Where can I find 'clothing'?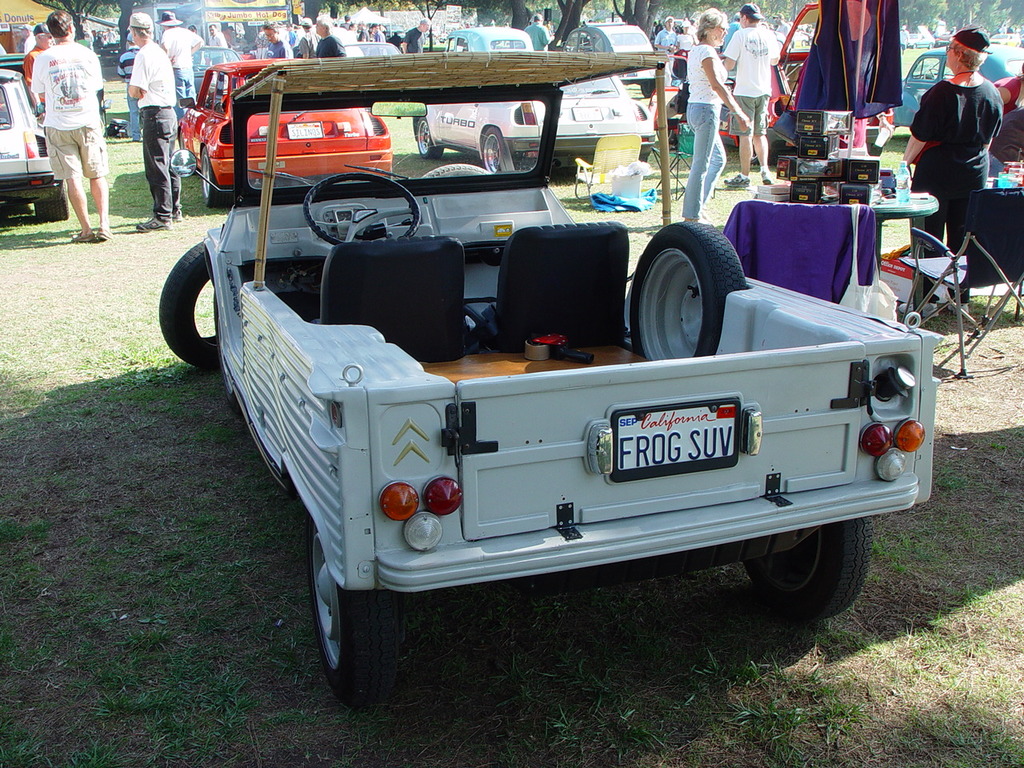
You can find it at 44:122:104:186.
